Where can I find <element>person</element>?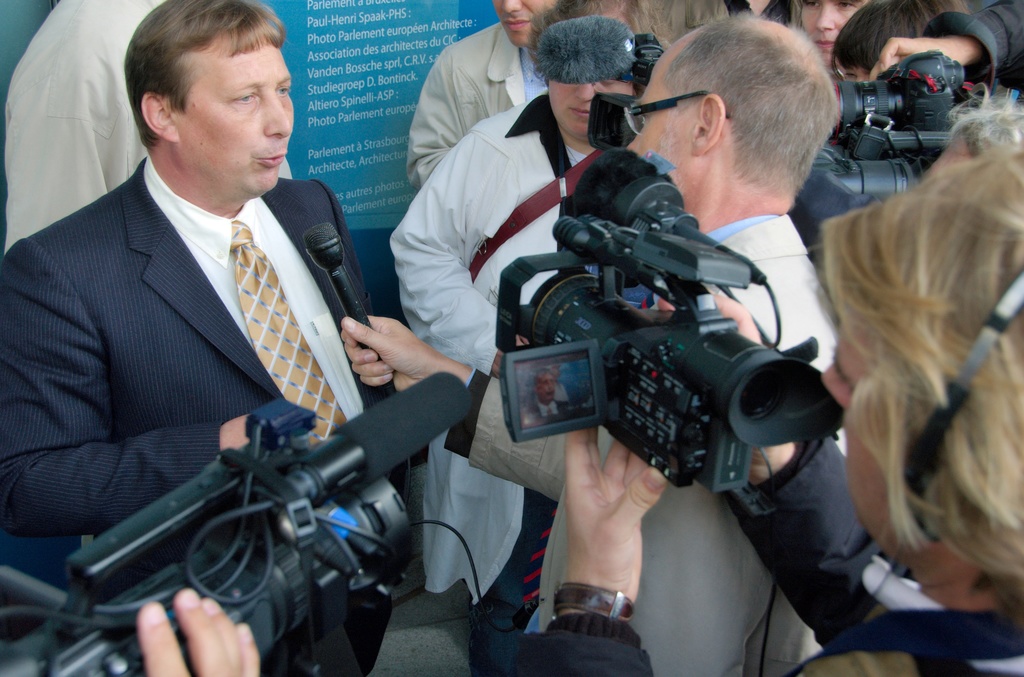
You can find it at bbox(5, 0, 164, 250).
